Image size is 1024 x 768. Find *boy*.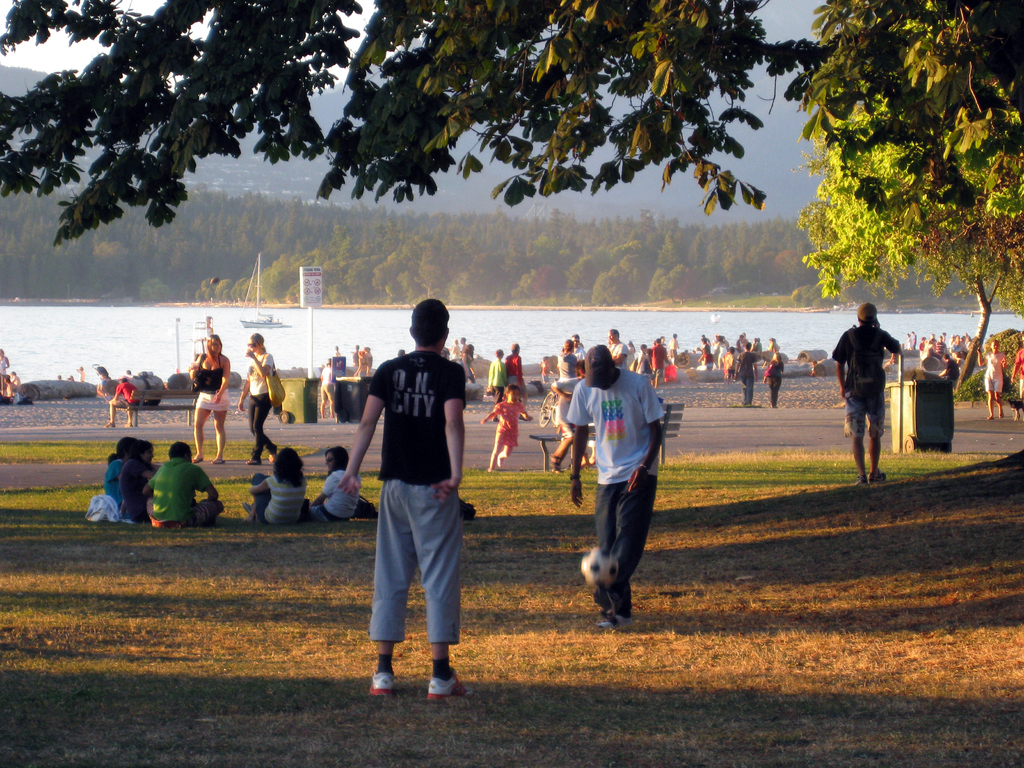
rect(557, 337, 675, 634).
